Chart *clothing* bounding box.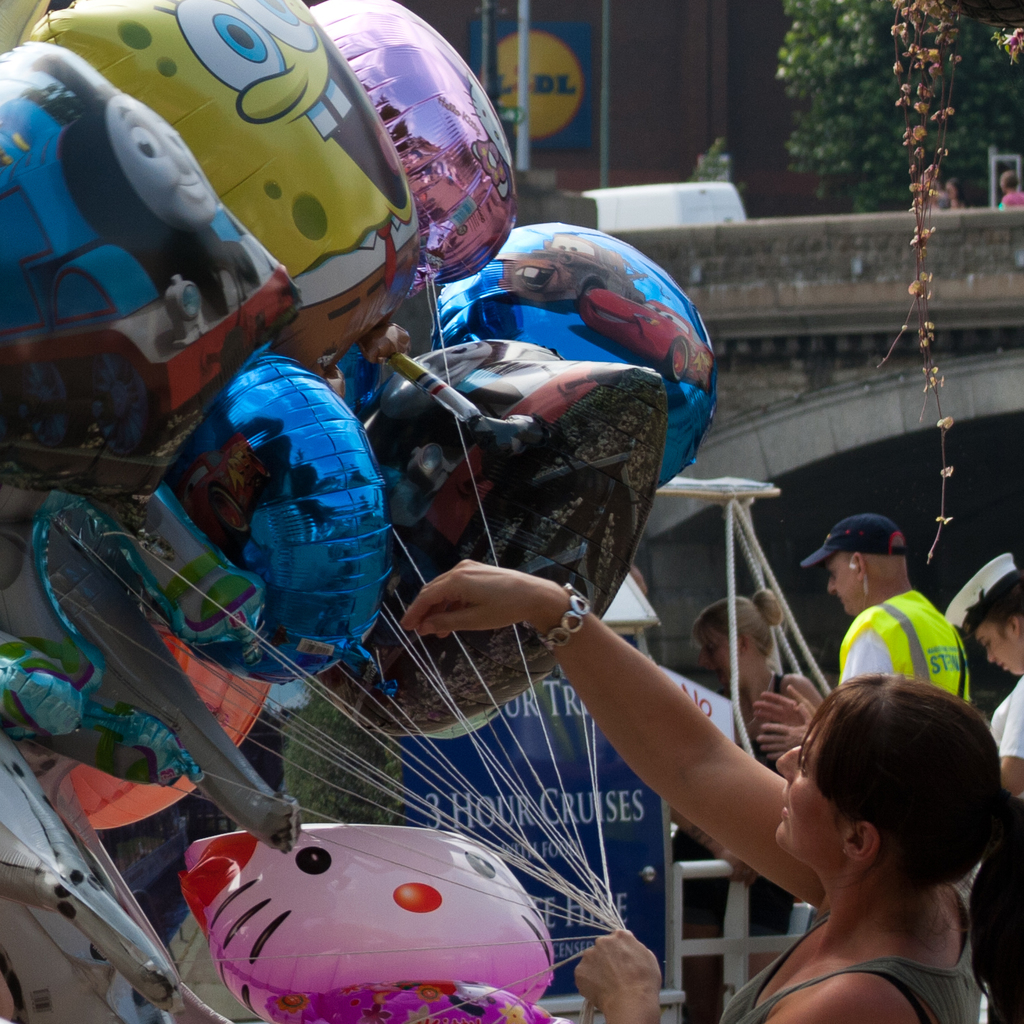
Charted: [x1=822, y1=588, x2=971, y2=717].
